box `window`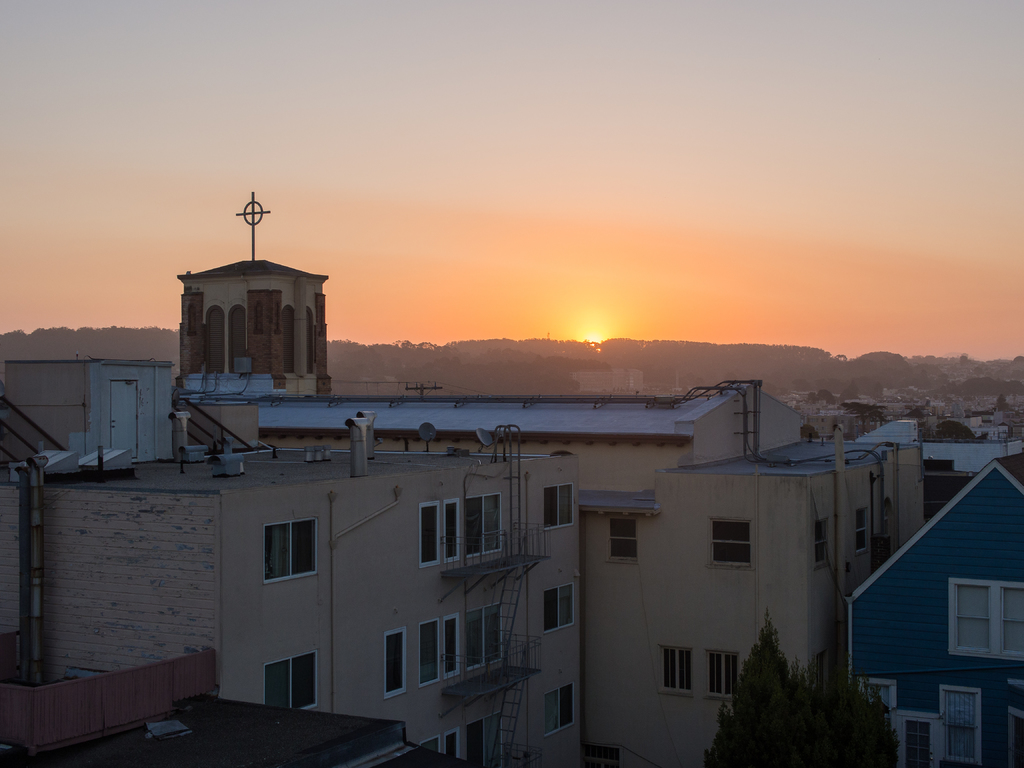
Rect(542, 584, 575, 634)
